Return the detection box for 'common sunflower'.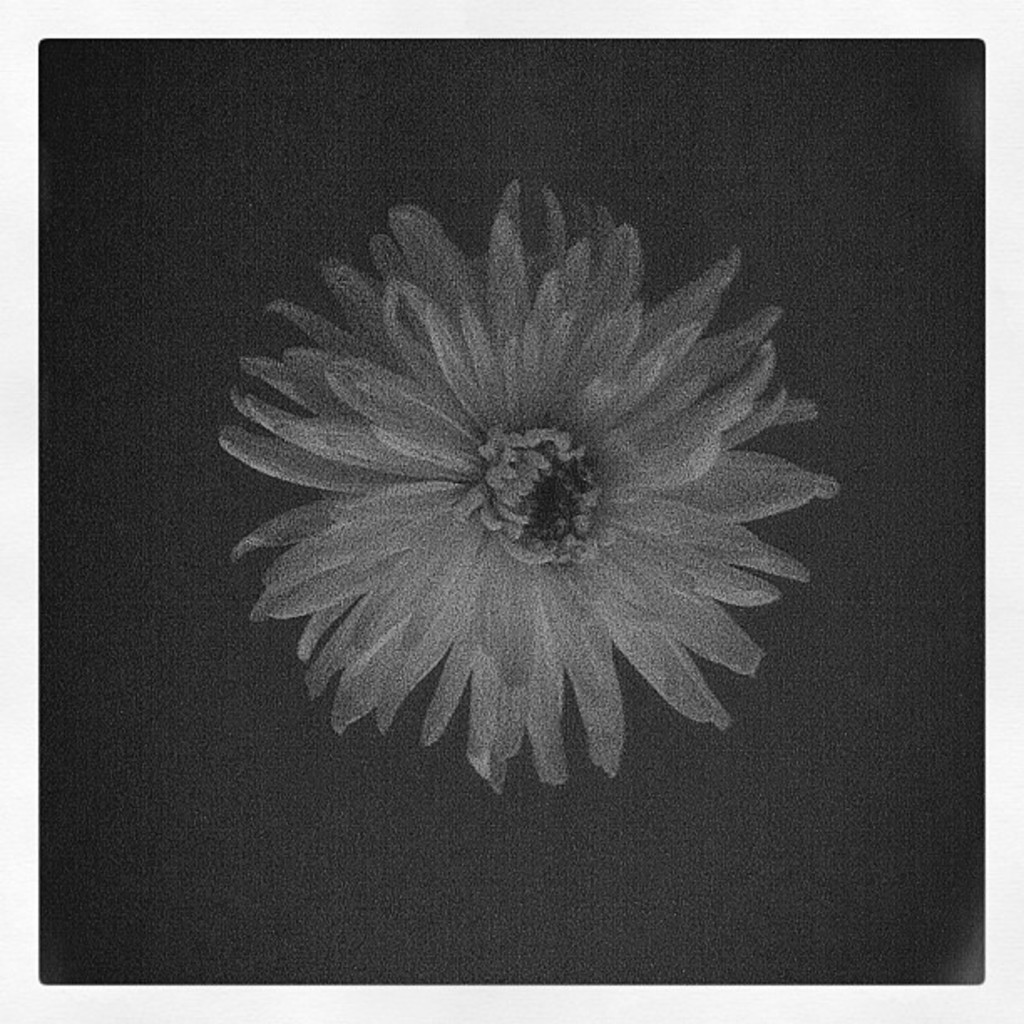
rect(226, 171, 817, 812).
